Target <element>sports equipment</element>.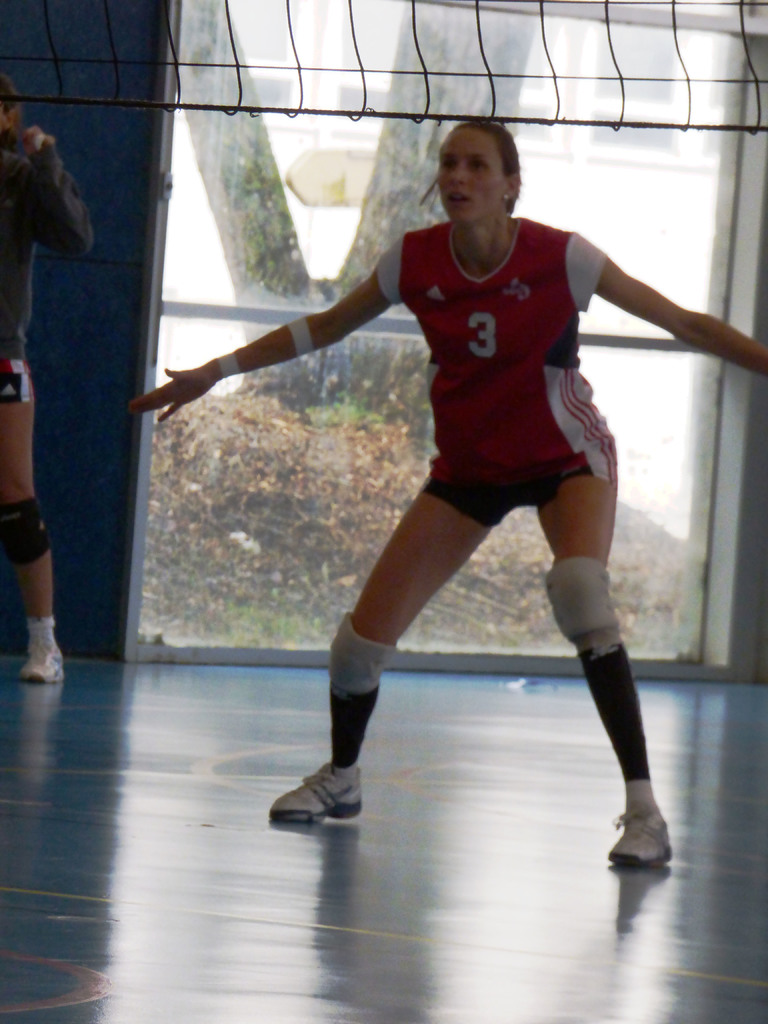
Target region: l=548, t=556, r=630, b=662.
